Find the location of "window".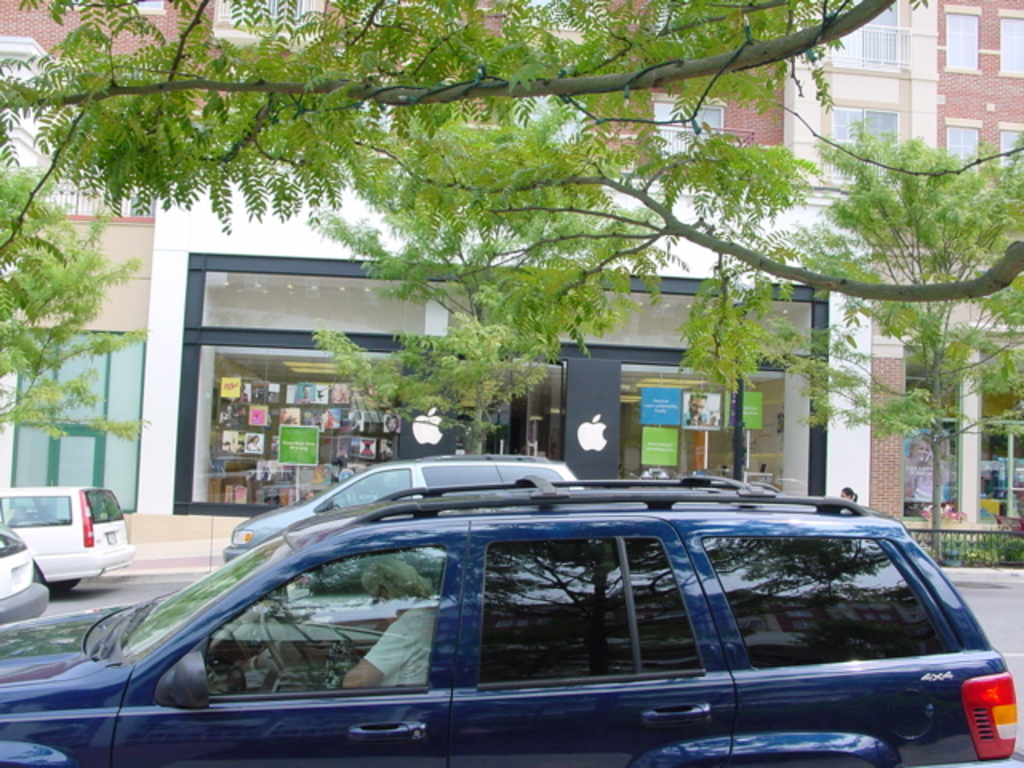
Location: detection(208, 544, 446, 698).
